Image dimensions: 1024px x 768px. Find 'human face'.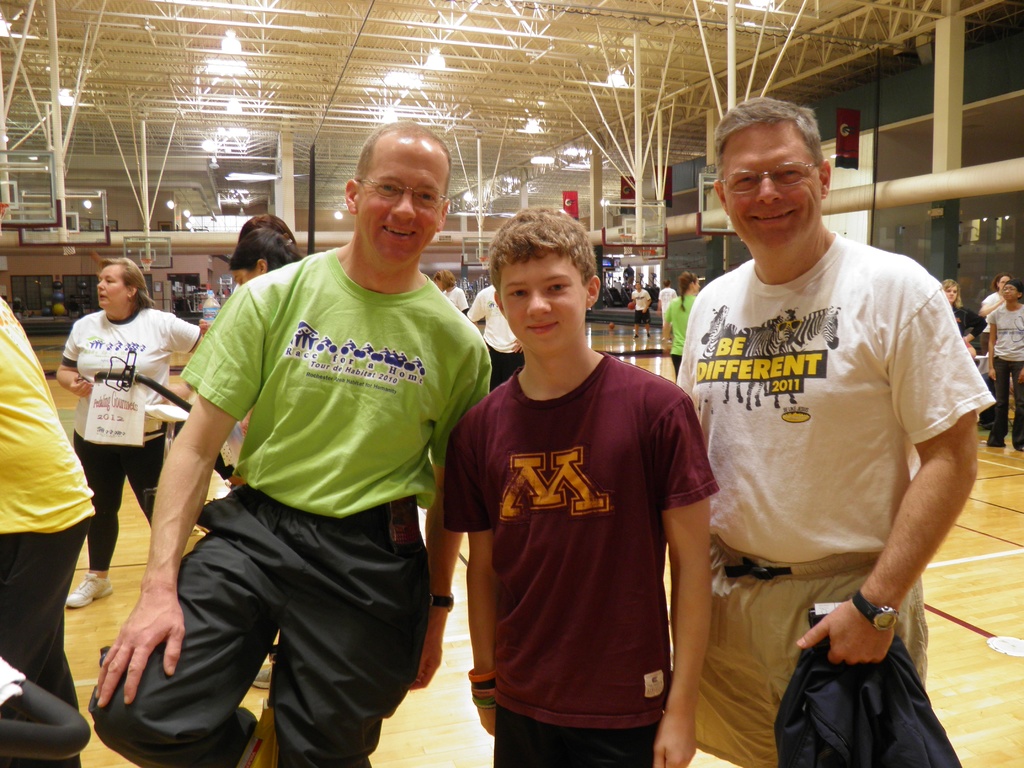
[x1=719, y1=110, x2=818, y2=256].
